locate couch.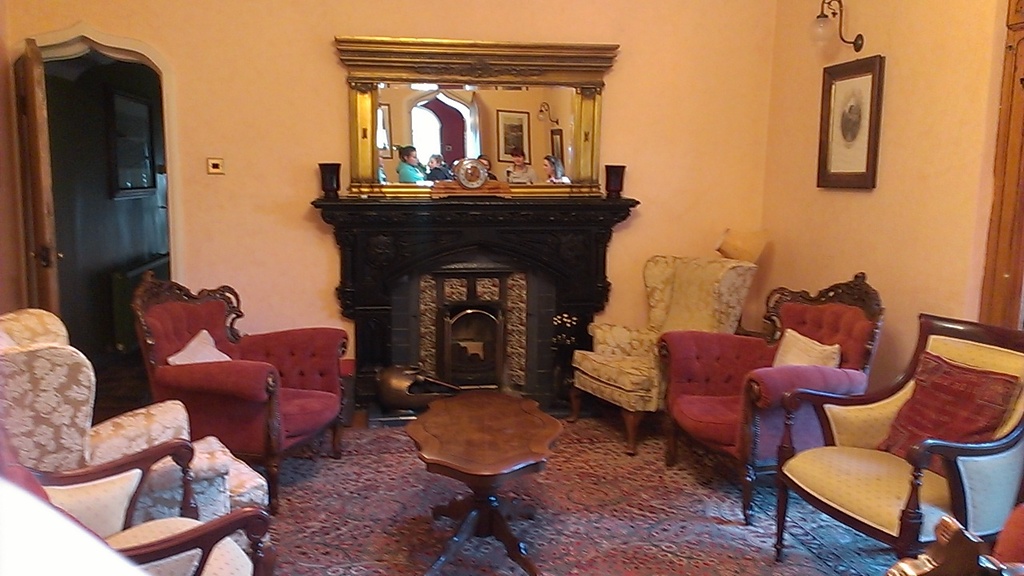
Bounding box: 128,269,347,515.
